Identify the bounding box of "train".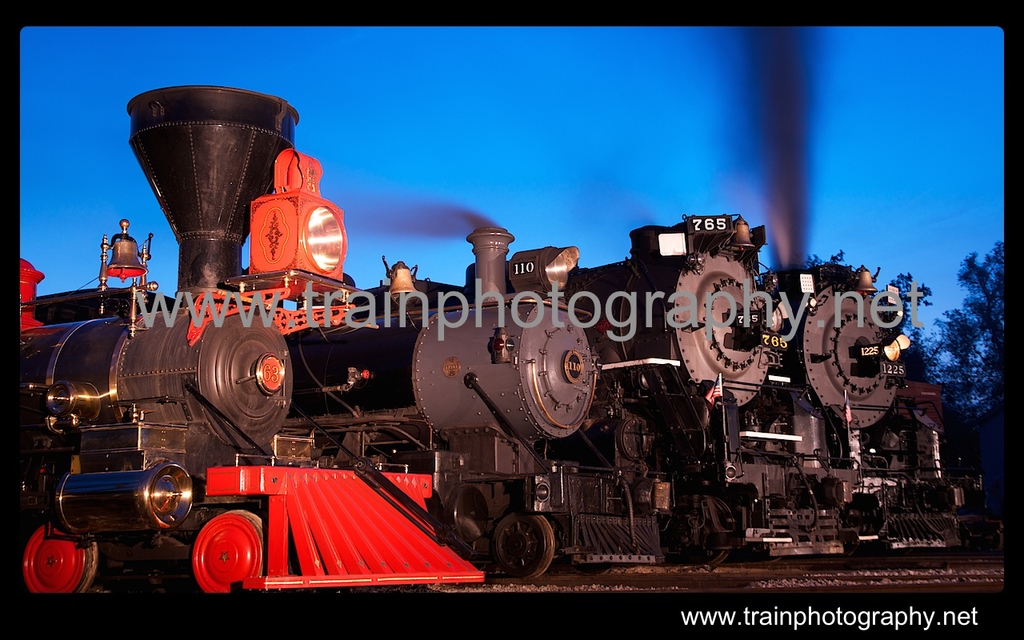
l=562, t=208, r=787, b=566.
